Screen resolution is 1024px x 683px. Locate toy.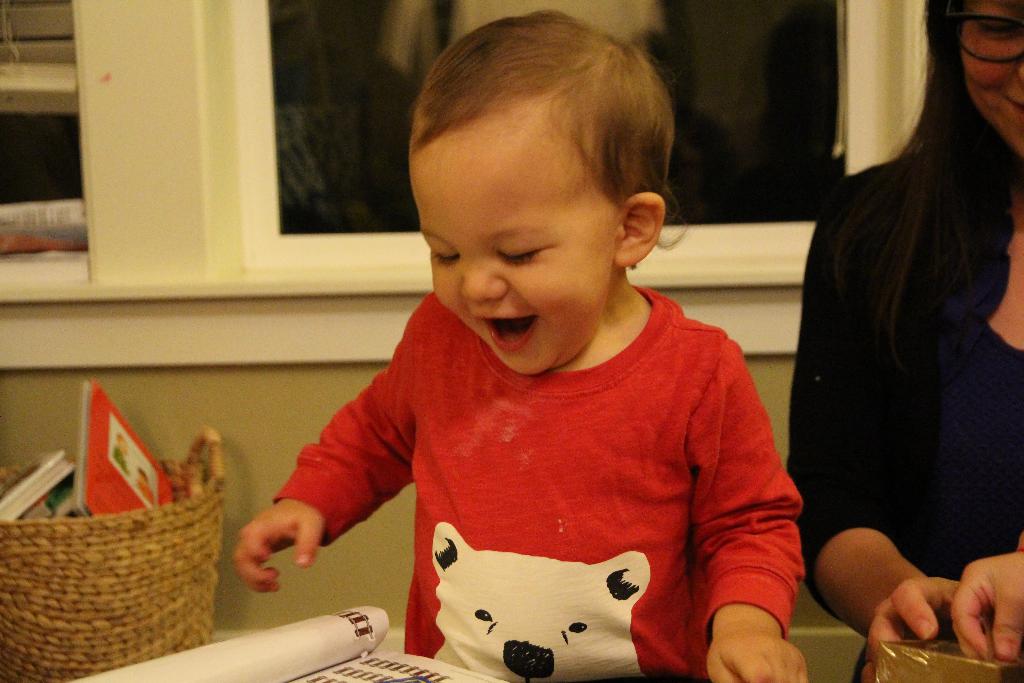
bbox(428, 525, 653, 682).
